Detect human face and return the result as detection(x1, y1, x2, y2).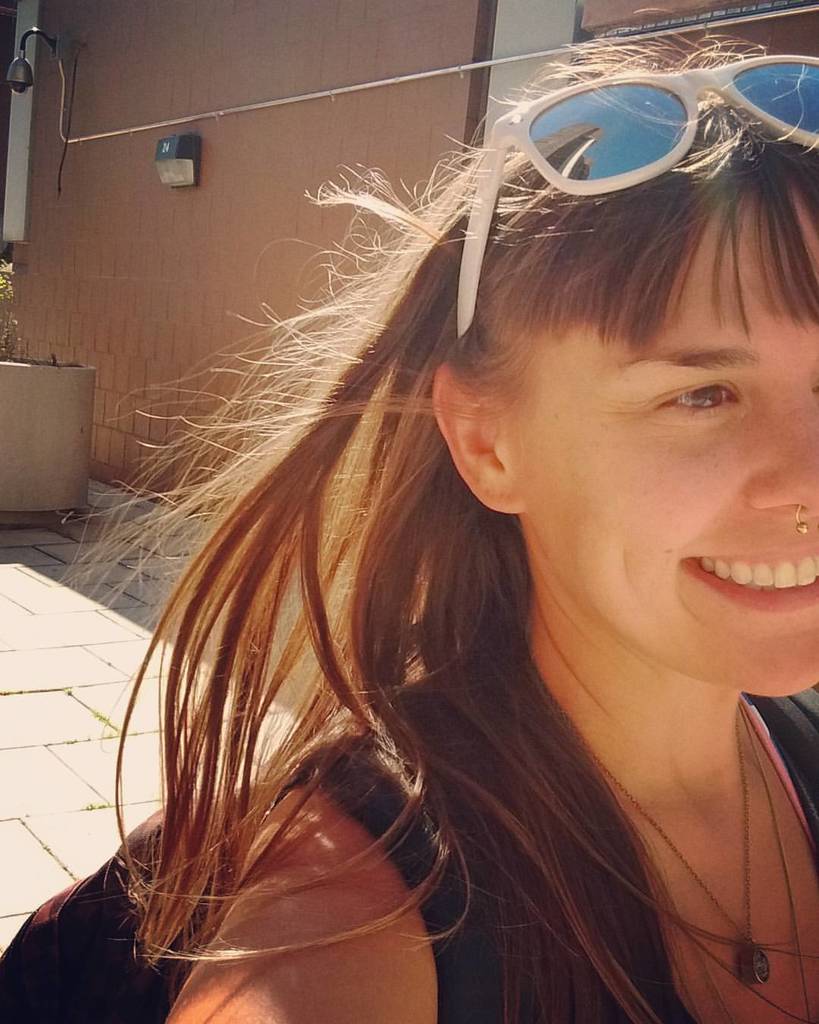
detection(530, 194, 818, 699).
